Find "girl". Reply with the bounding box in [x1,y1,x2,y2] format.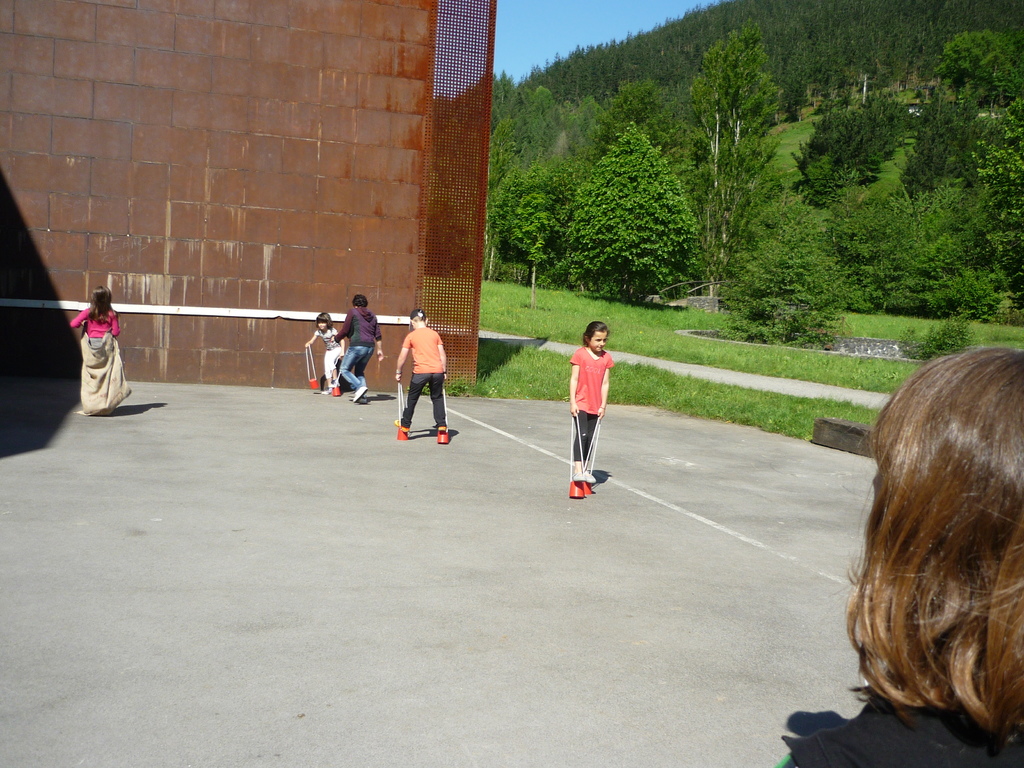
[570,318,614,483].
